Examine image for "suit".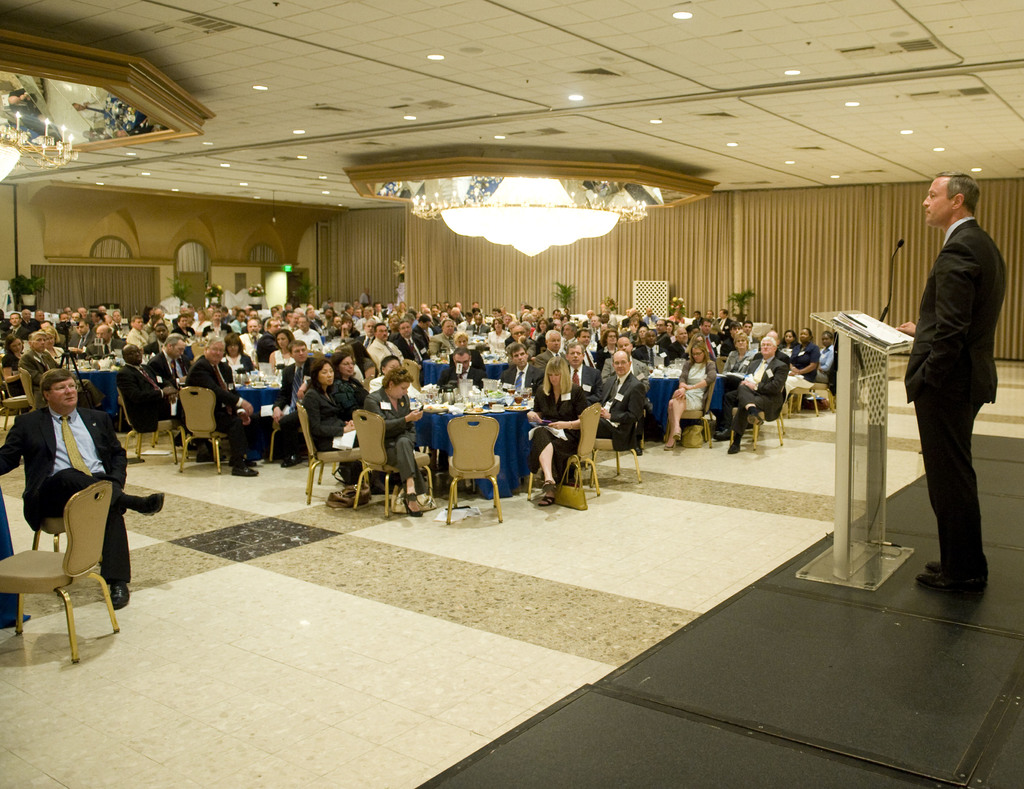
Examination result: (437, 365, 490, 390).
